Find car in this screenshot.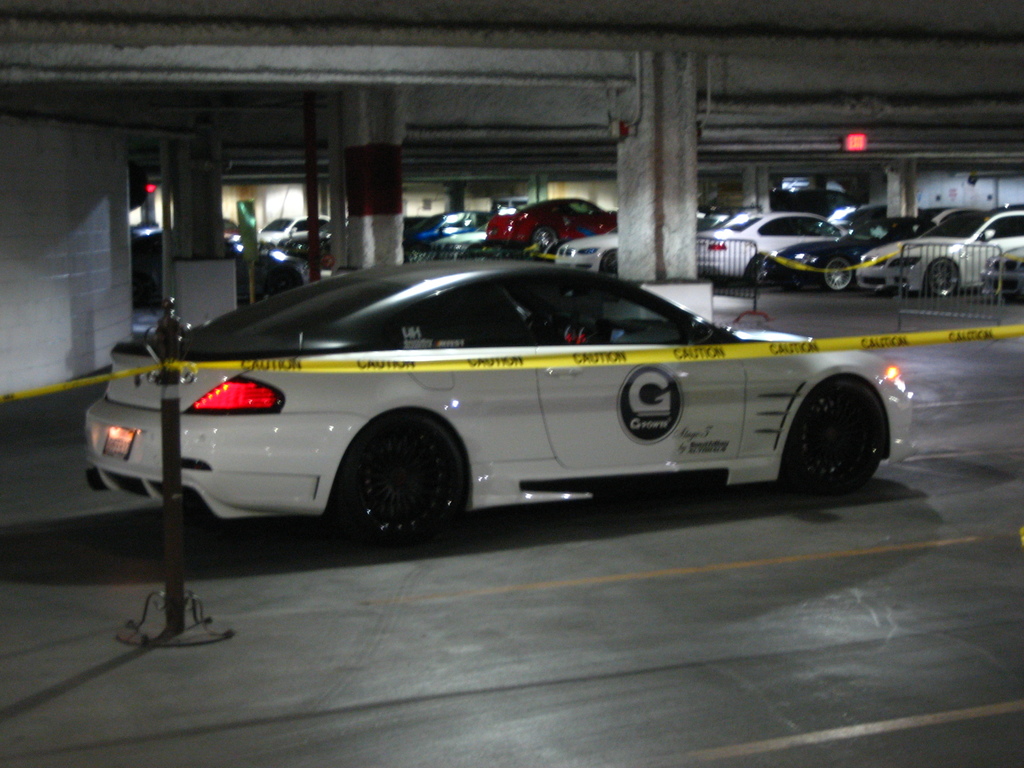
The bounding box for car is 564/224/617/277.
